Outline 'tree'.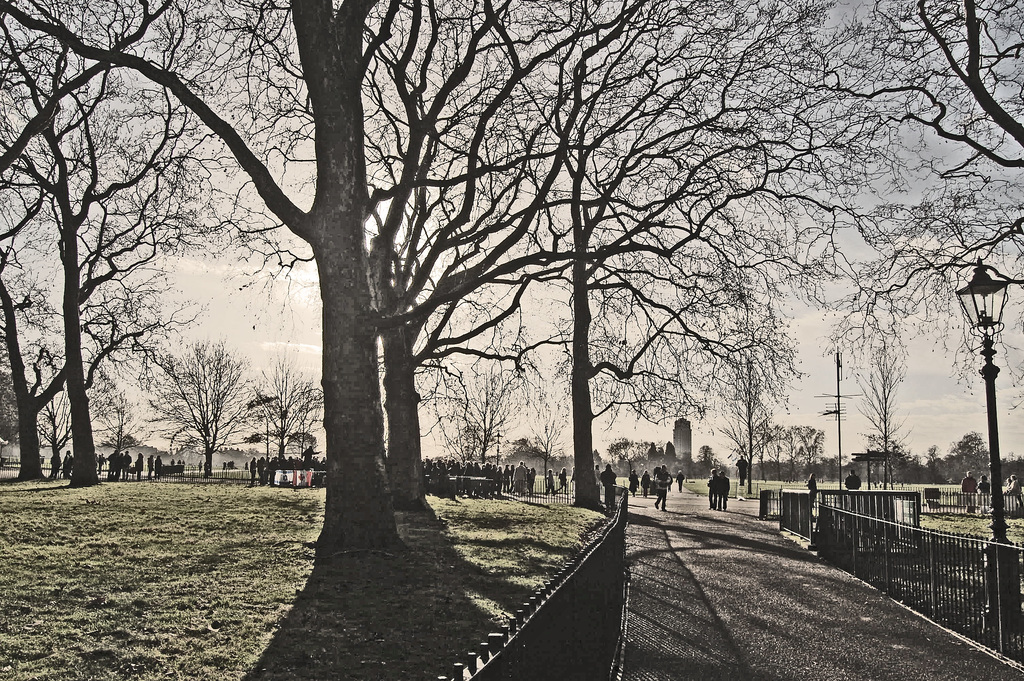
Outline: [418, 311, 533, 479].
